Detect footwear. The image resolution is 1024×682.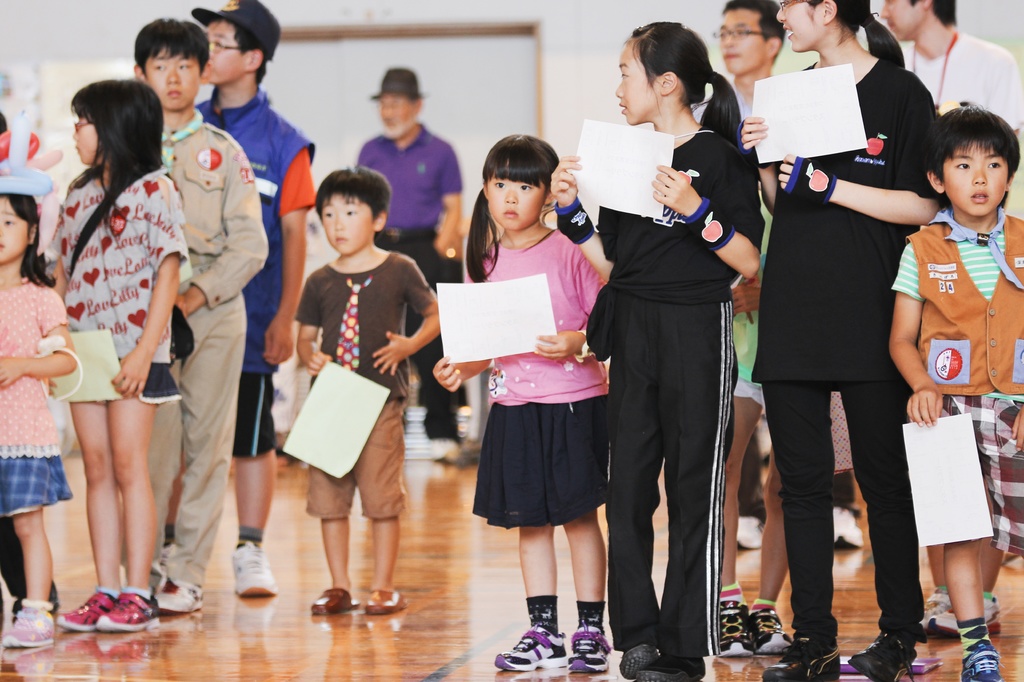
pyautogui.locateOnScreen(362, 589, 410, 616).
